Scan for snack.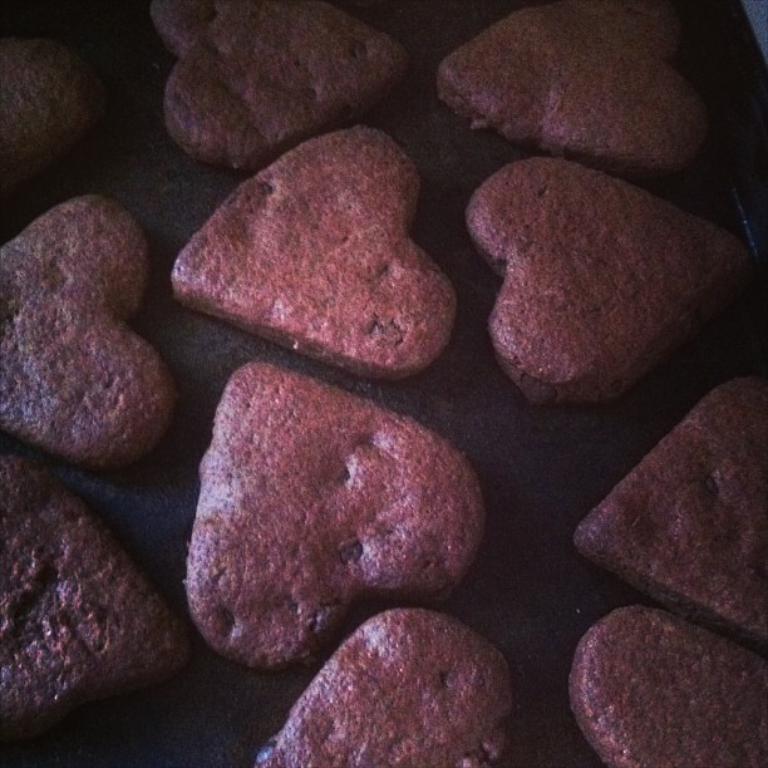
Scan result: {"left": 151, "top": 0, "right": 399, "bottom": 166}.
